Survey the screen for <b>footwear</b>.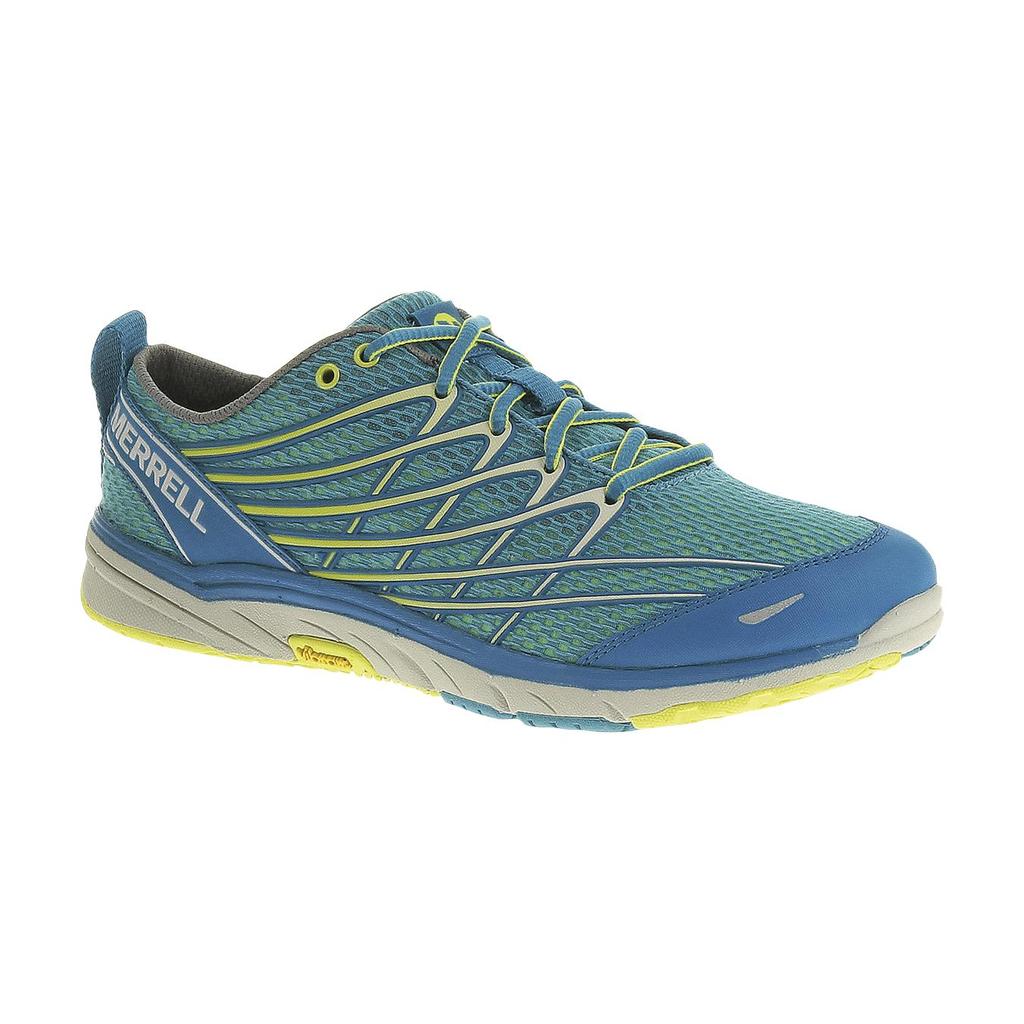
Survey found: <box>79,286,941,733</box>.
